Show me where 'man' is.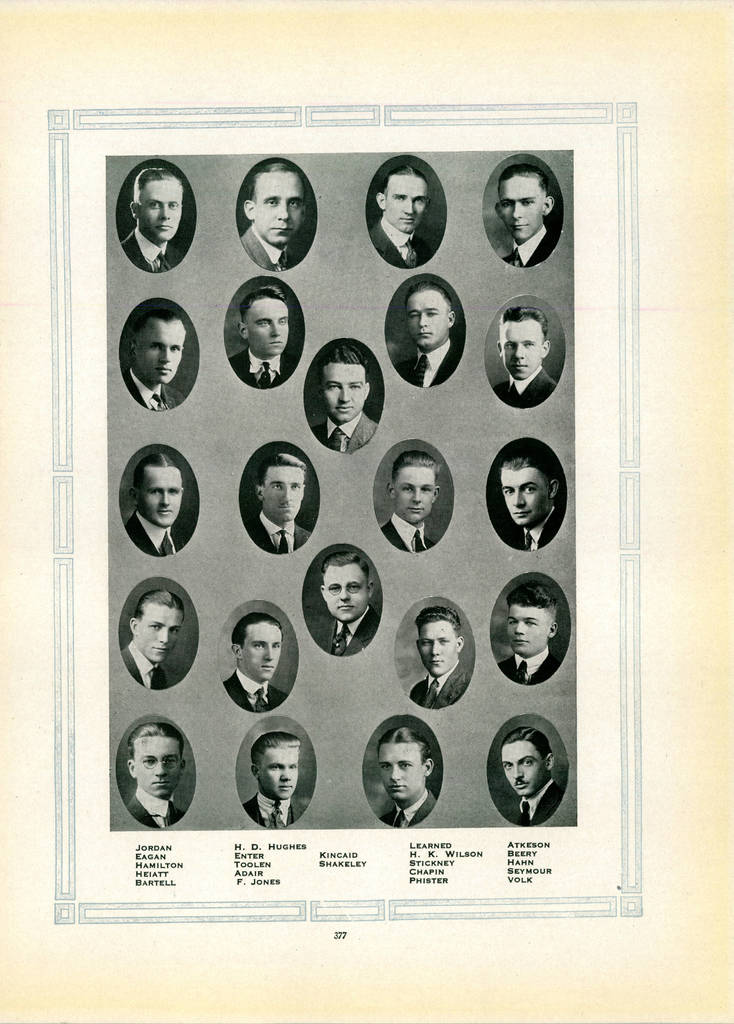
'man' is at [124,451,192,556].
